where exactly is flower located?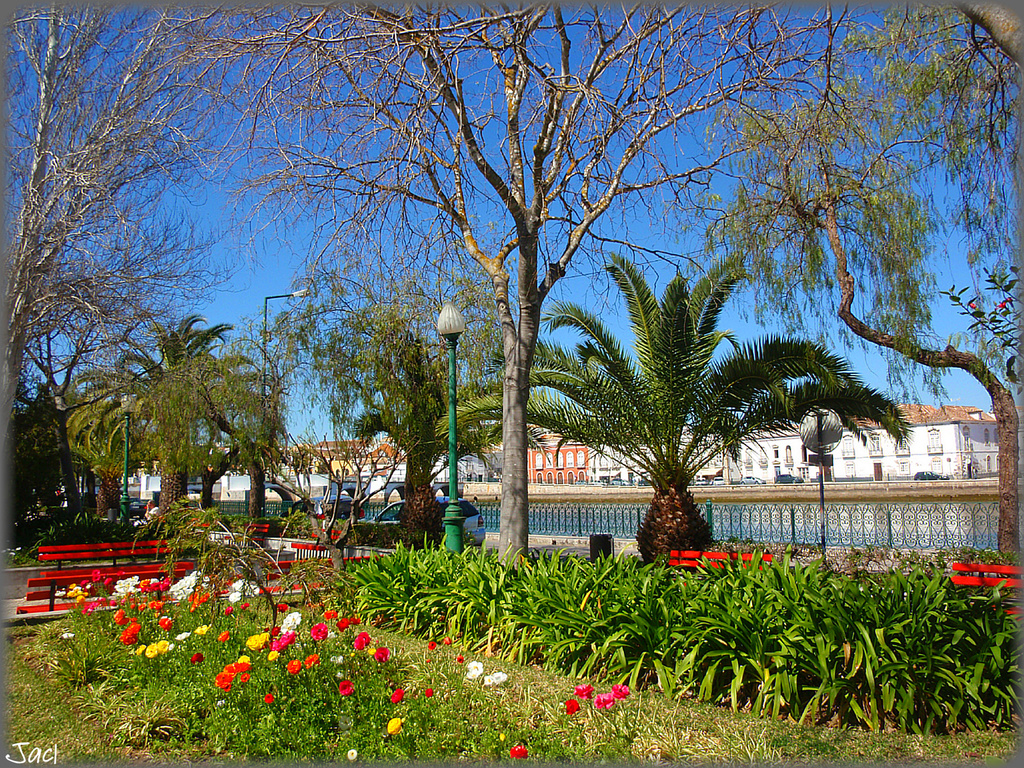
Its bounding box is select_region(424, 690, 435, 703).
